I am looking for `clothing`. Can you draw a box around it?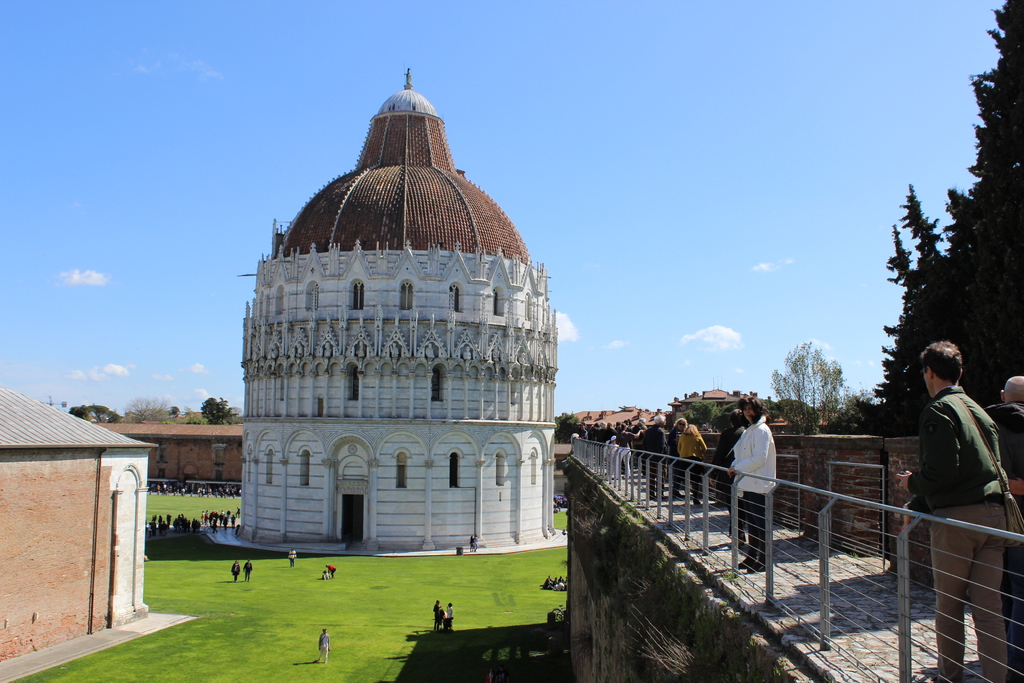
Sure, the bounding box is {"left": 316, "top": 629, "right": 332, "bottom": 664}.
